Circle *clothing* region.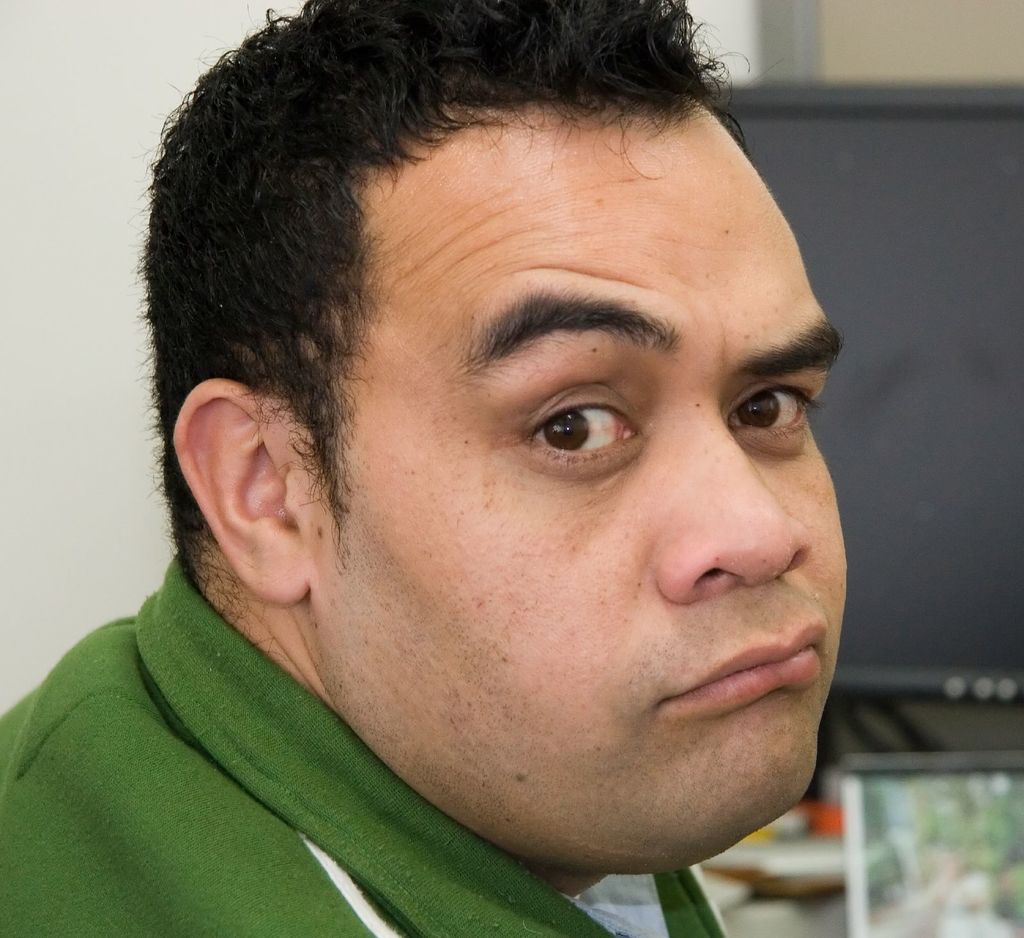
Region: {"x1": 55, "y1": 528, "x2": 837, "y2": 930}.
